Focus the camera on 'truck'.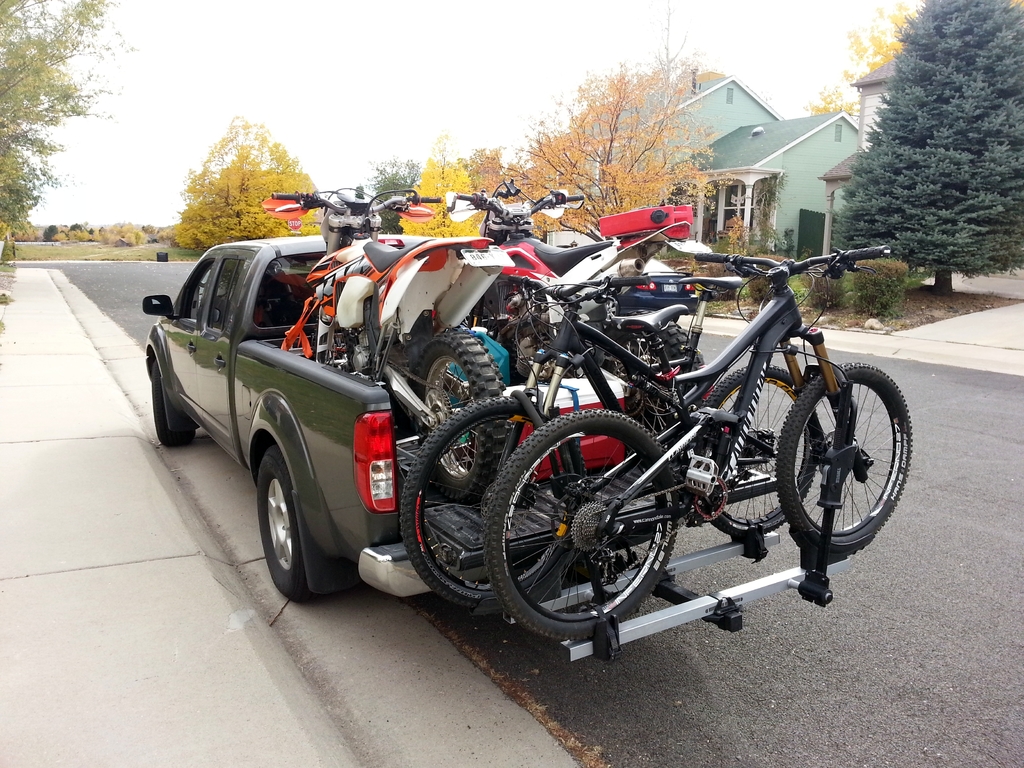
Focus region: {"x1": 143, "y1": 230, "x2": 709, "y2": 600}.
